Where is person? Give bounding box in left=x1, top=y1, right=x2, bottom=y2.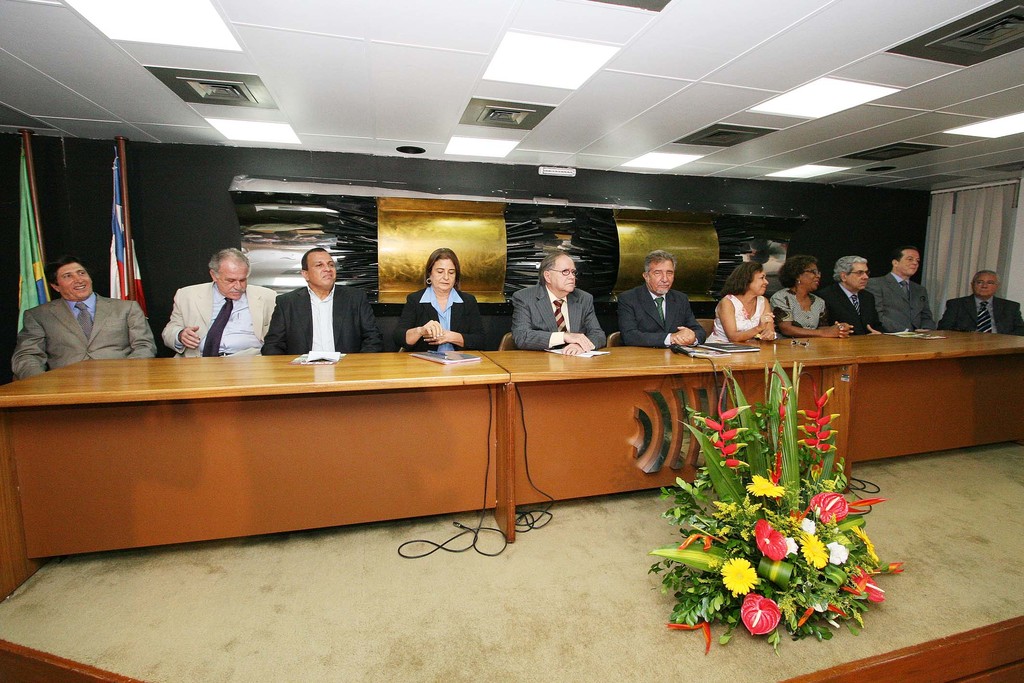
left=385, top=247, right=492, bottom=349.
